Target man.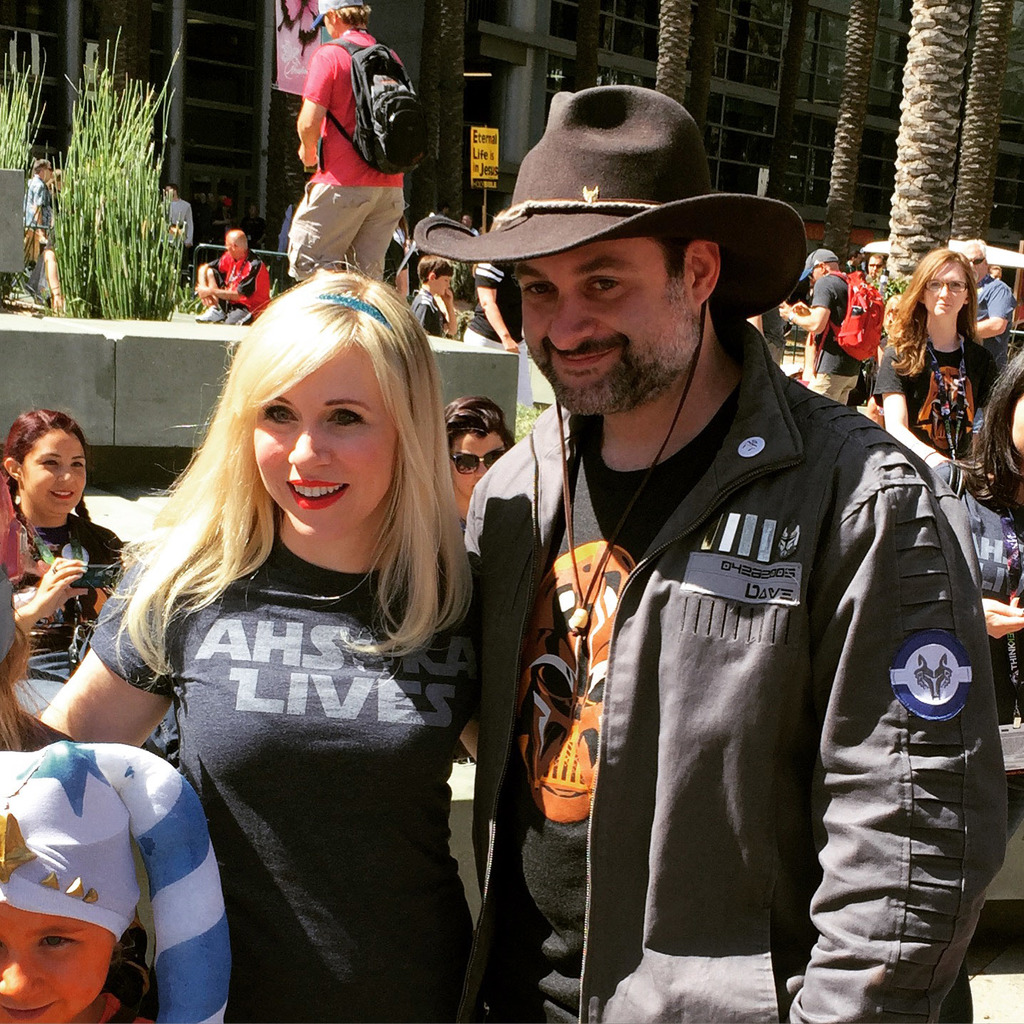
Target region: detection(959, 237, 1013, 368).
